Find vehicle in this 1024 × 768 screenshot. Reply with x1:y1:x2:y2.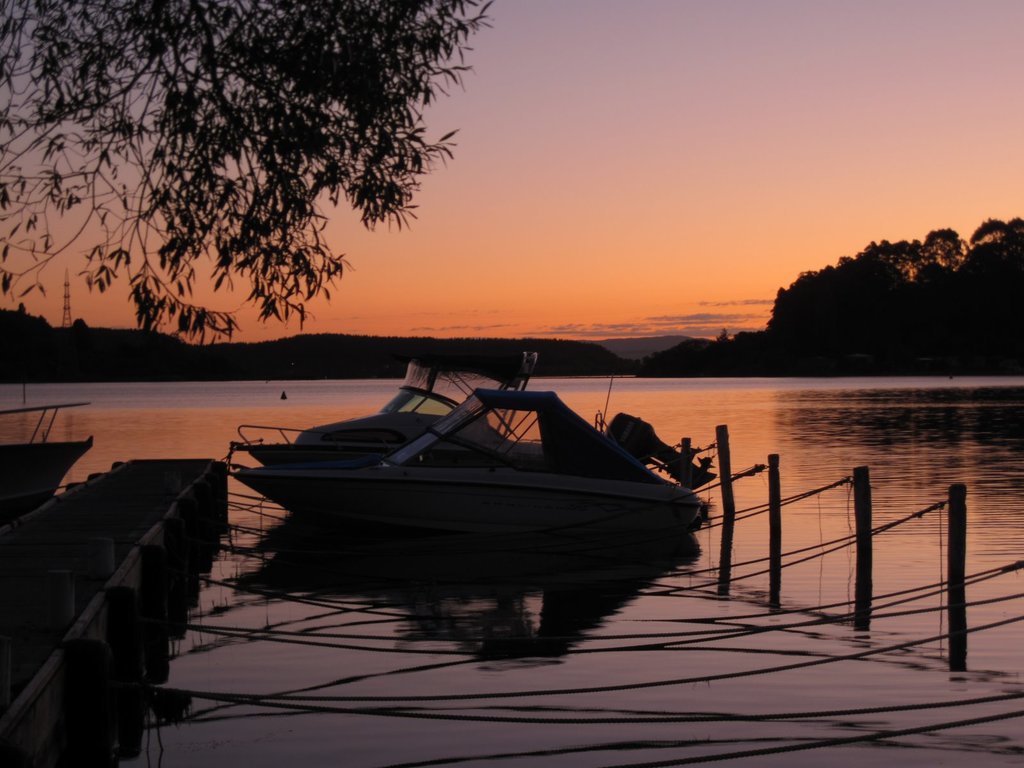
0:405:95:522.
